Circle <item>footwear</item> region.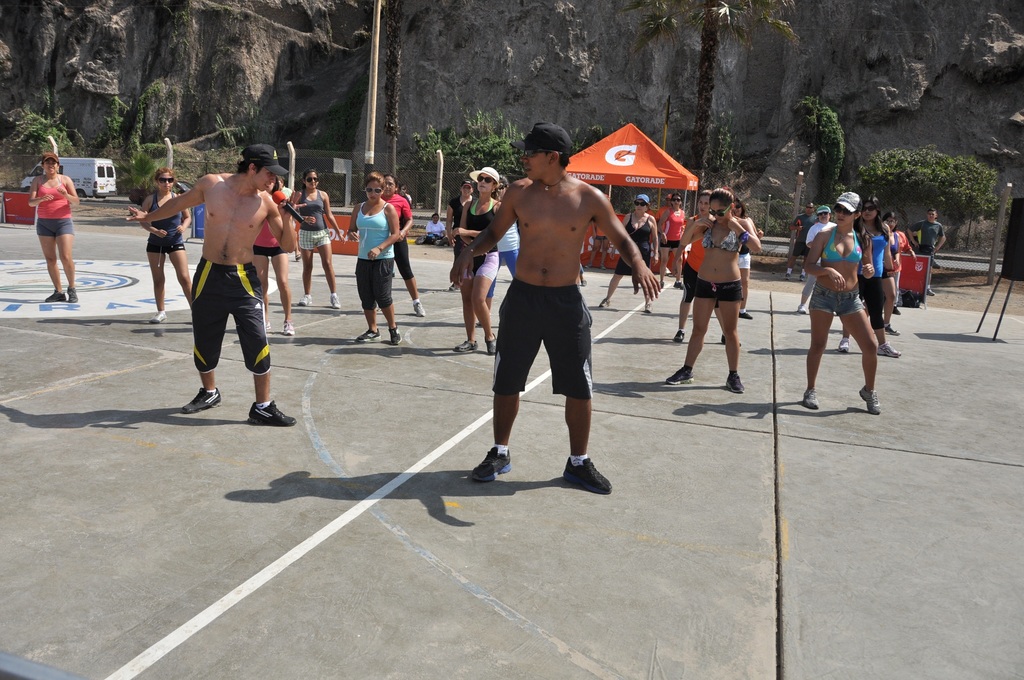
Region: <bbox>465, 446, 511, 482</bbox>.
